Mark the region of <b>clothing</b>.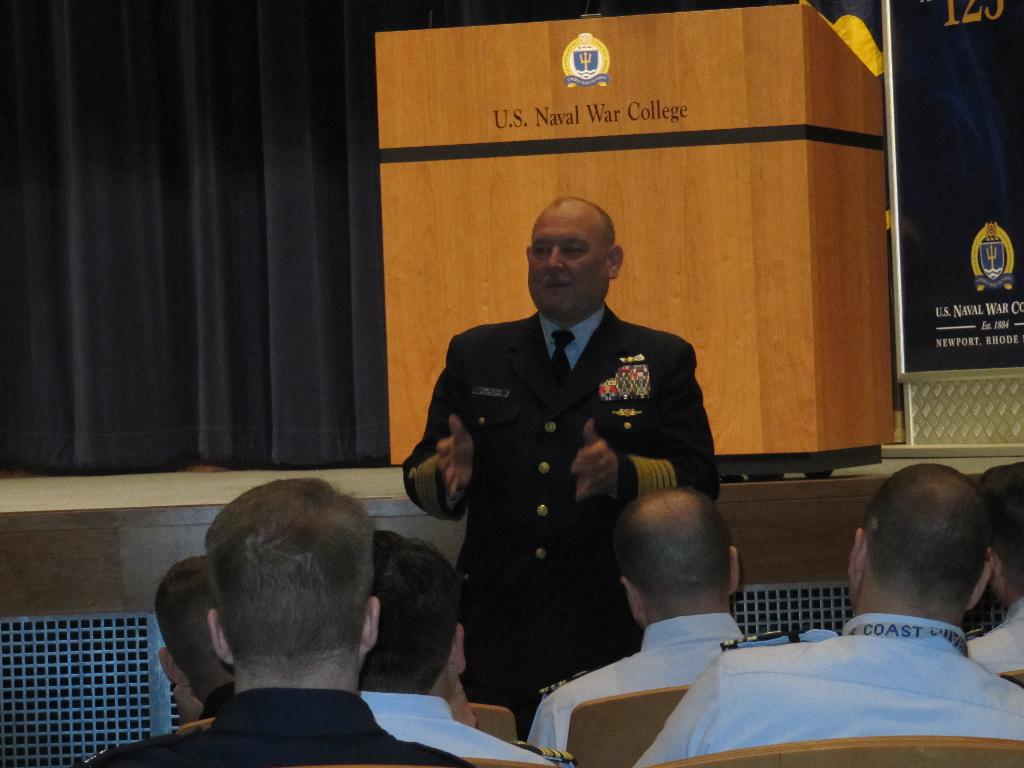
Region: box(79, 688, 465, 767).
